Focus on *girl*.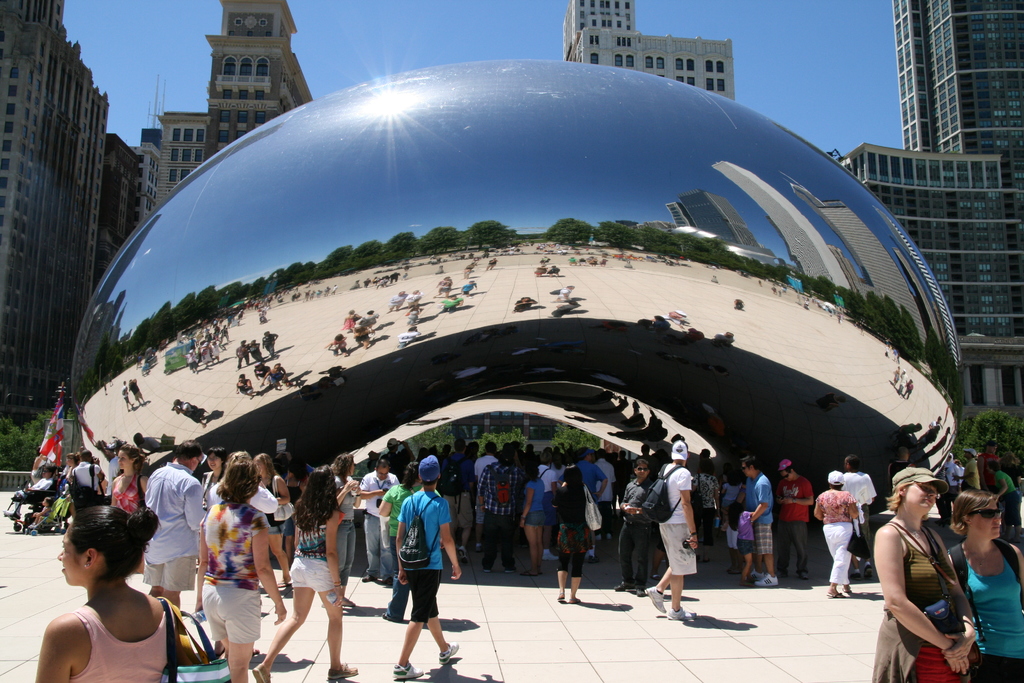
Focused at region(190, 456, 289, 682).
